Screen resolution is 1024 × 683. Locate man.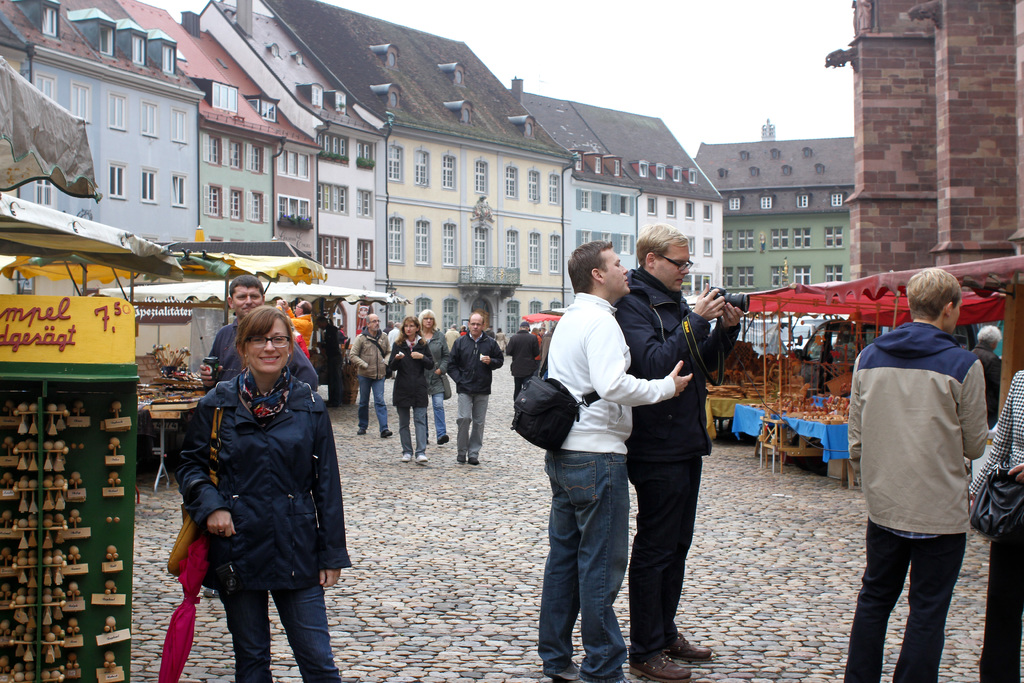
box=[530, 327, 543, 375].
